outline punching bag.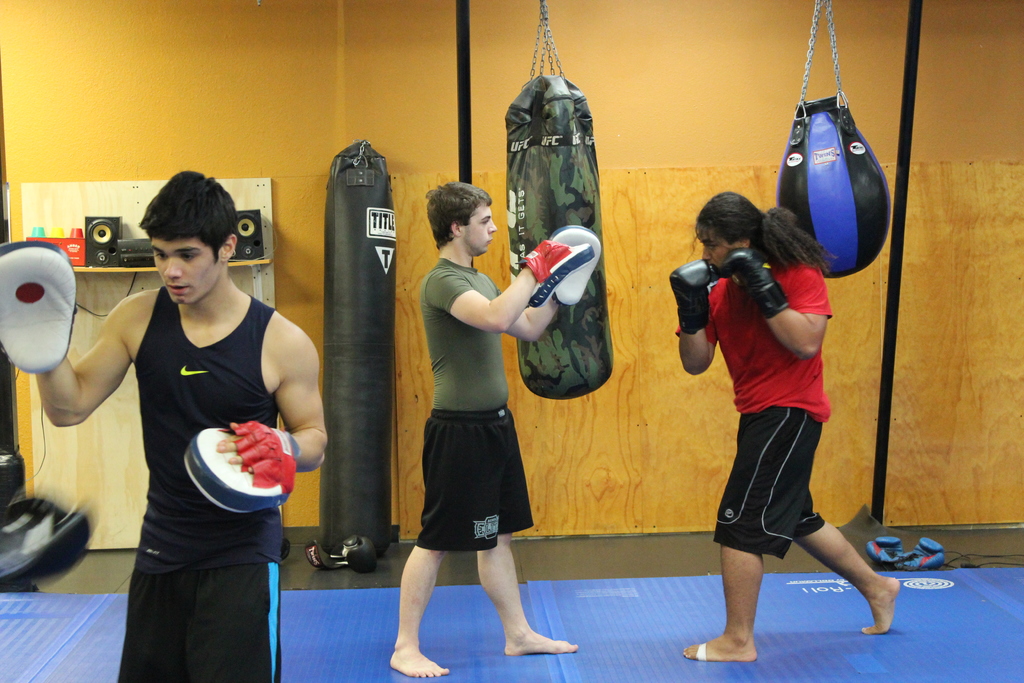
Outline: 502, 74, 614, 402.
